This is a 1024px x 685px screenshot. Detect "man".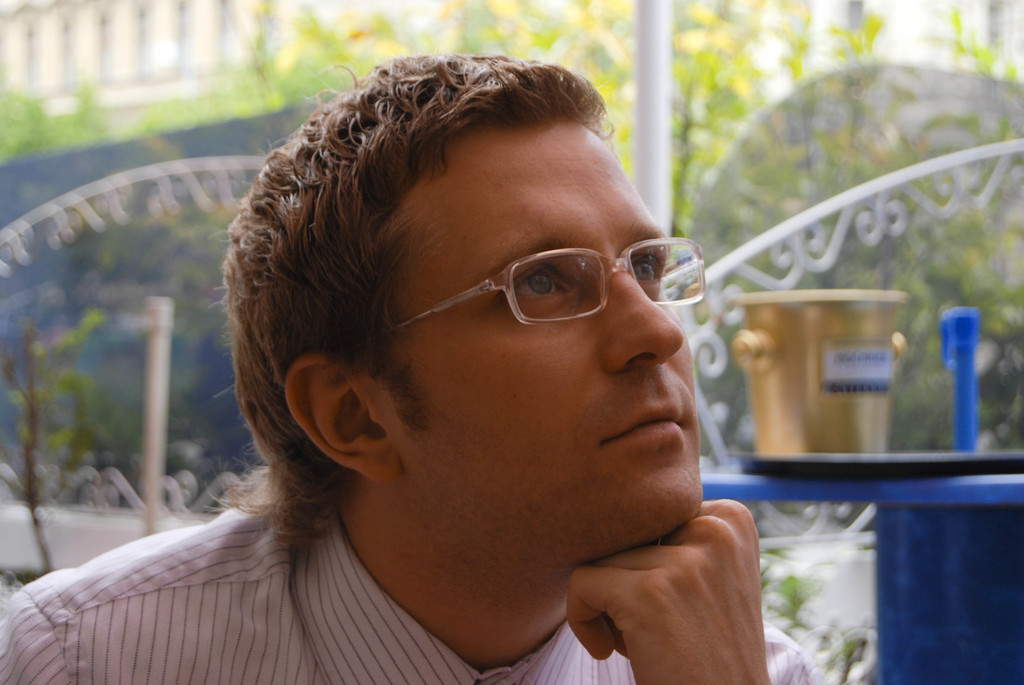
locate(10, 83, 815, 684).
